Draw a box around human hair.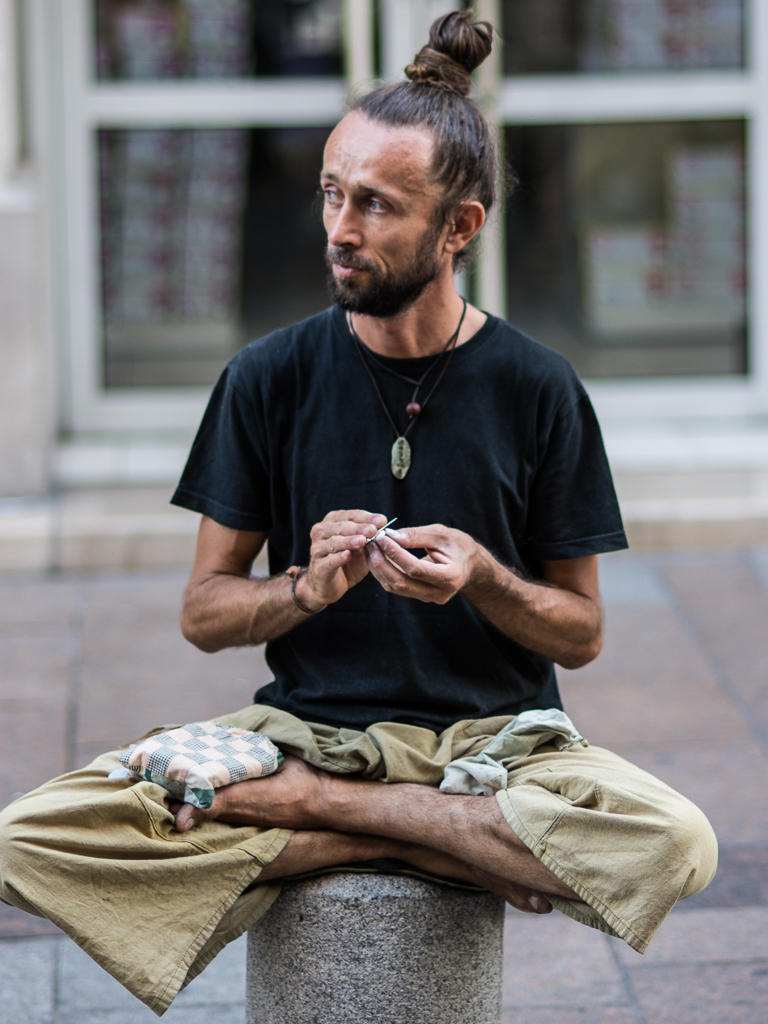
rect(333, 39, 505, 229).
